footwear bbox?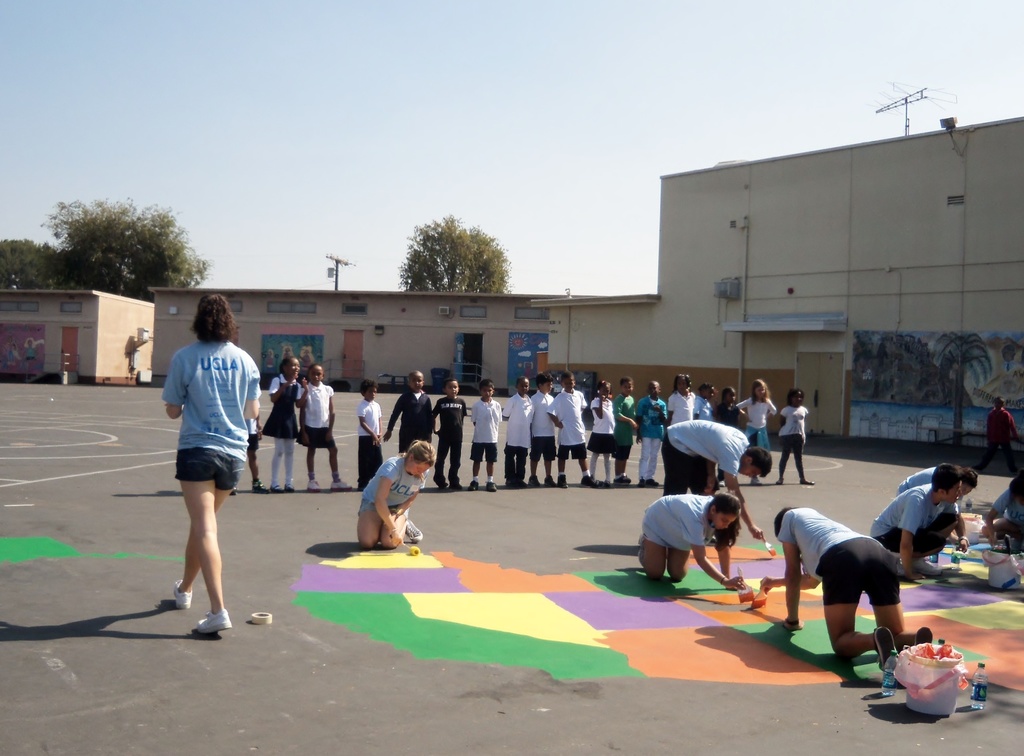
[448, 466, 462, 489]
